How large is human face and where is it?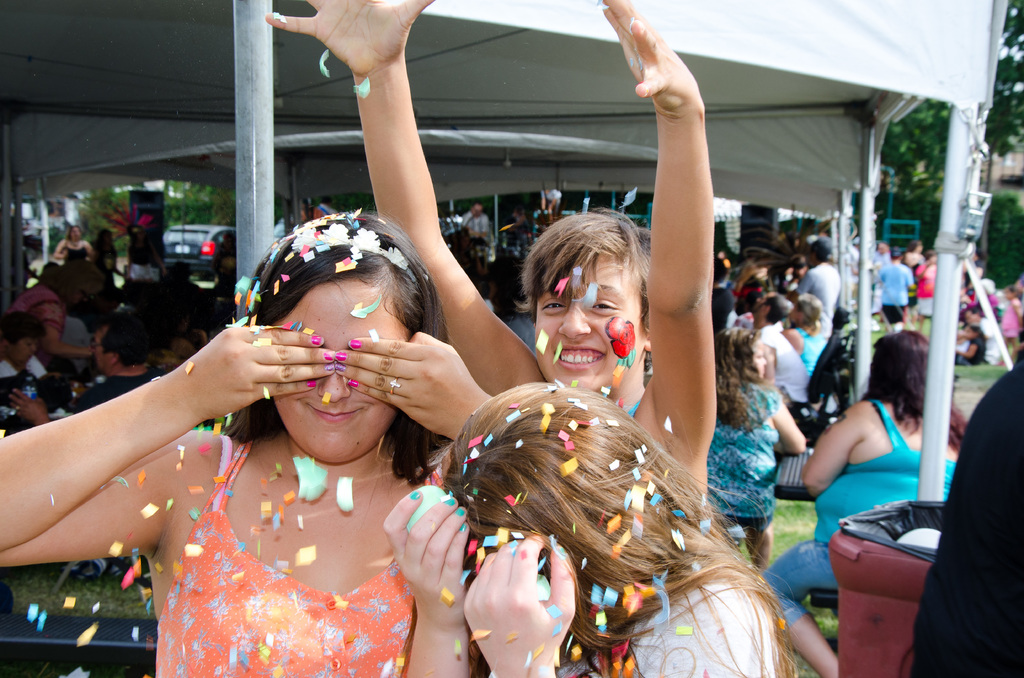
Bounding box: [270, 278, 411, 464].
